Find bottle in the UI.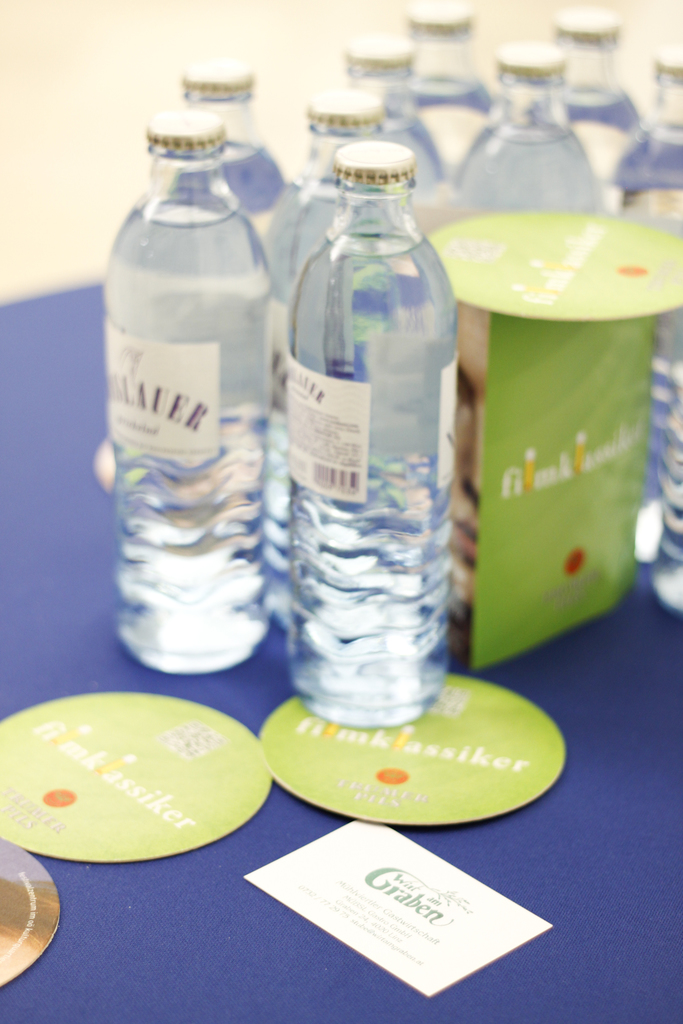
UI element at l=401, t=0, r=492, b=176.
